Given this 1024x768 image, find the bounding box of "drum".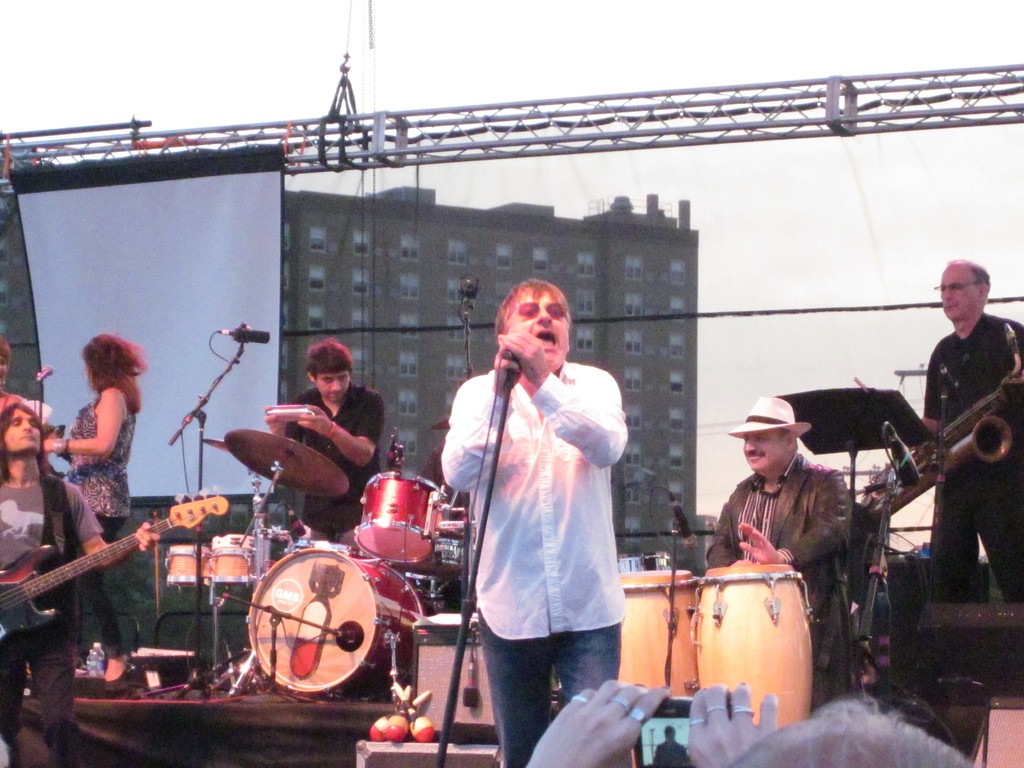
box(355, 471, 447, 563).
